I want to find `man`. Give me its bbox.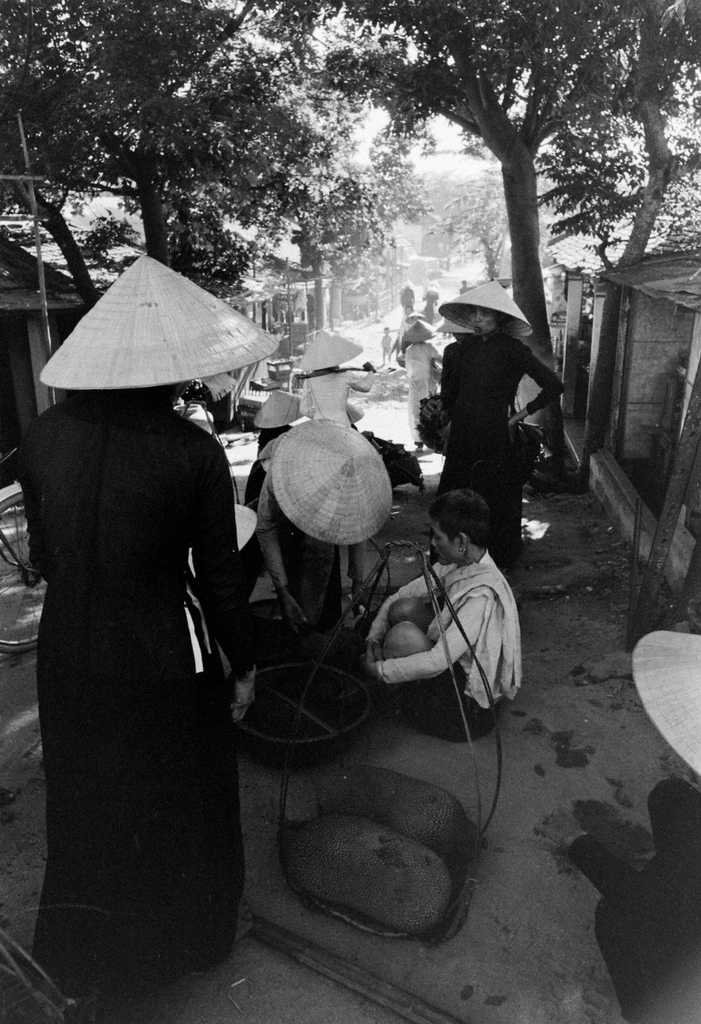
left=238, top=417, right=394, bottom=632.
